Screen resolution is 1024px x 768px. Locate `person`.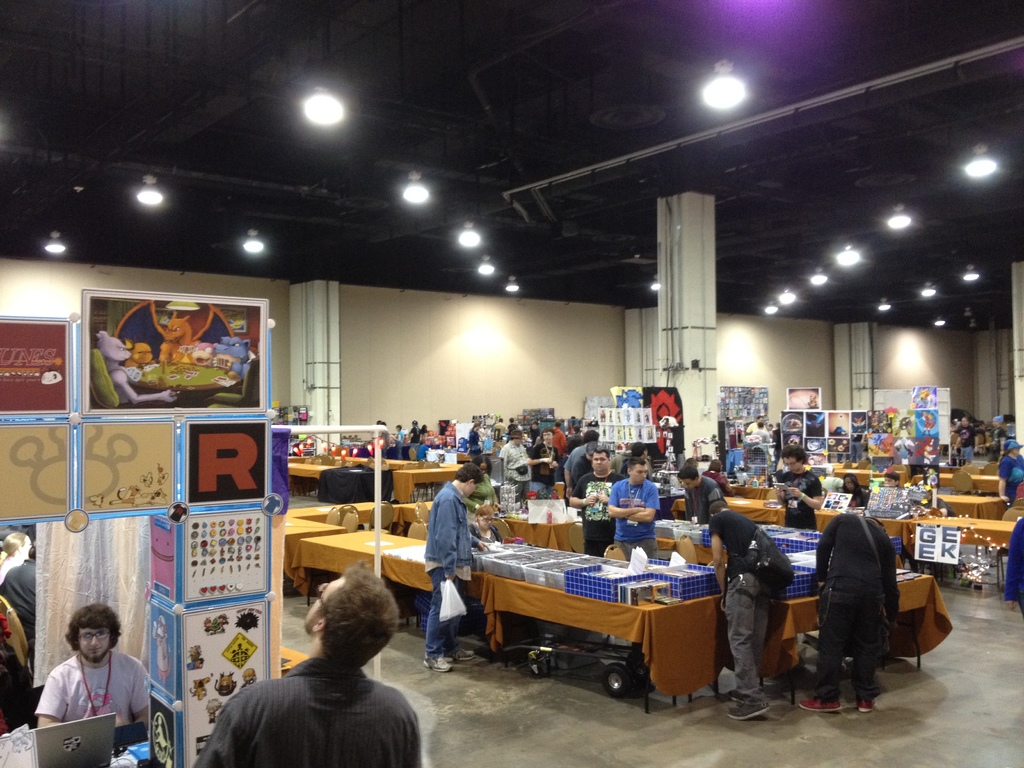
678:457:729:523.
